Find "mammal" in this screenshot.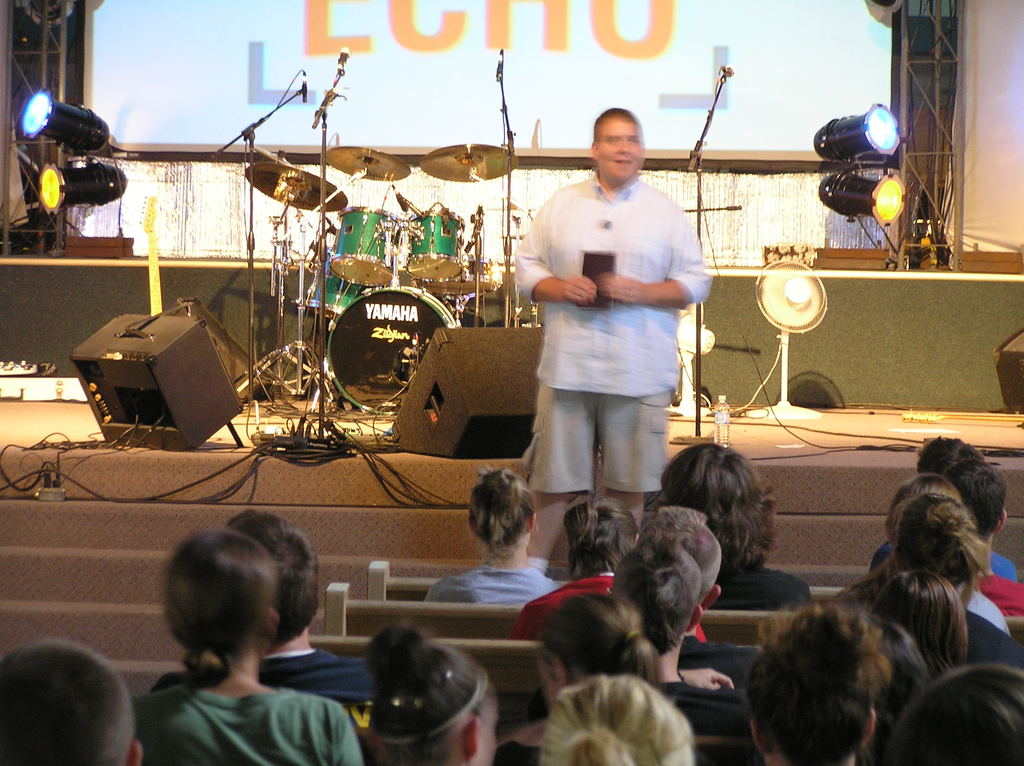
The bounding box for "mammal" is 495/590/759/765.
